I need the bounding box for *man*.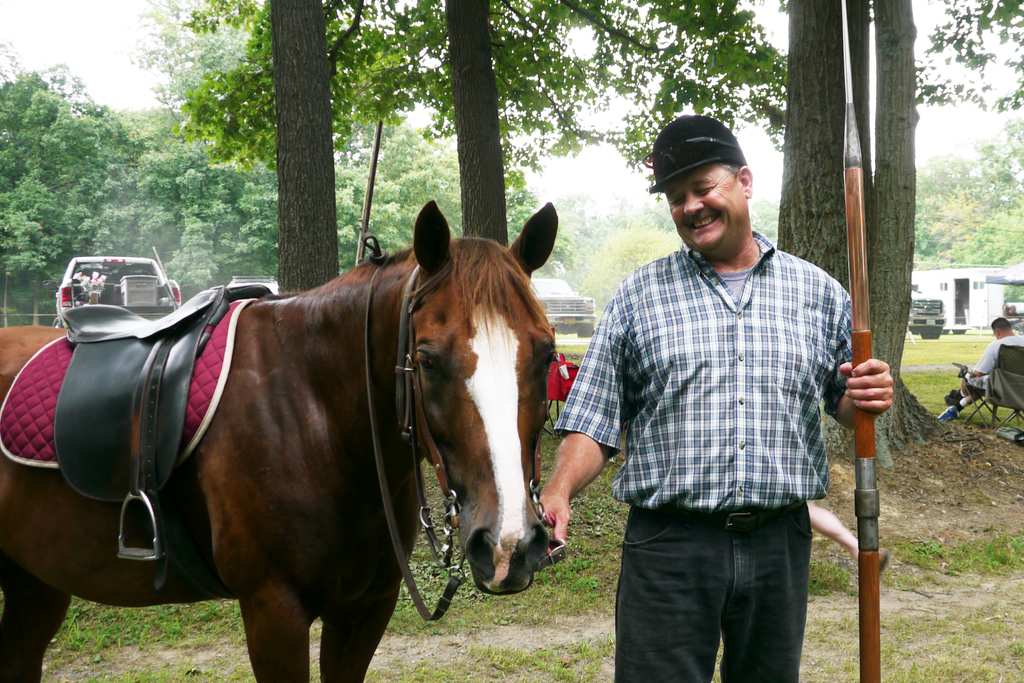
Here it is: region(527, 114, 897, 682).
